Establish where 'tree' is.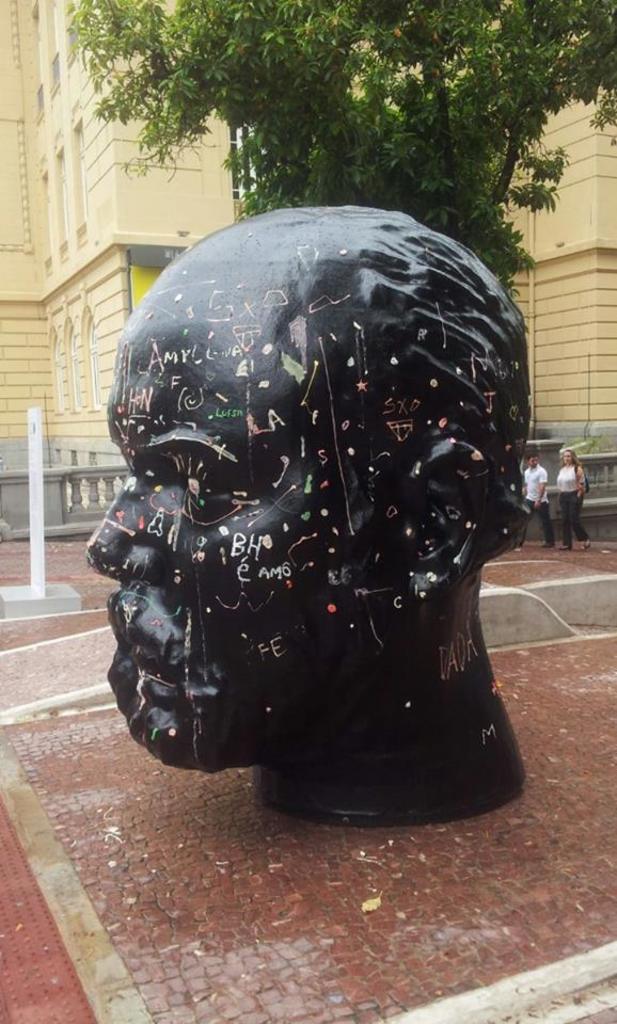
Established at box=[31, 21, 592, 215].
